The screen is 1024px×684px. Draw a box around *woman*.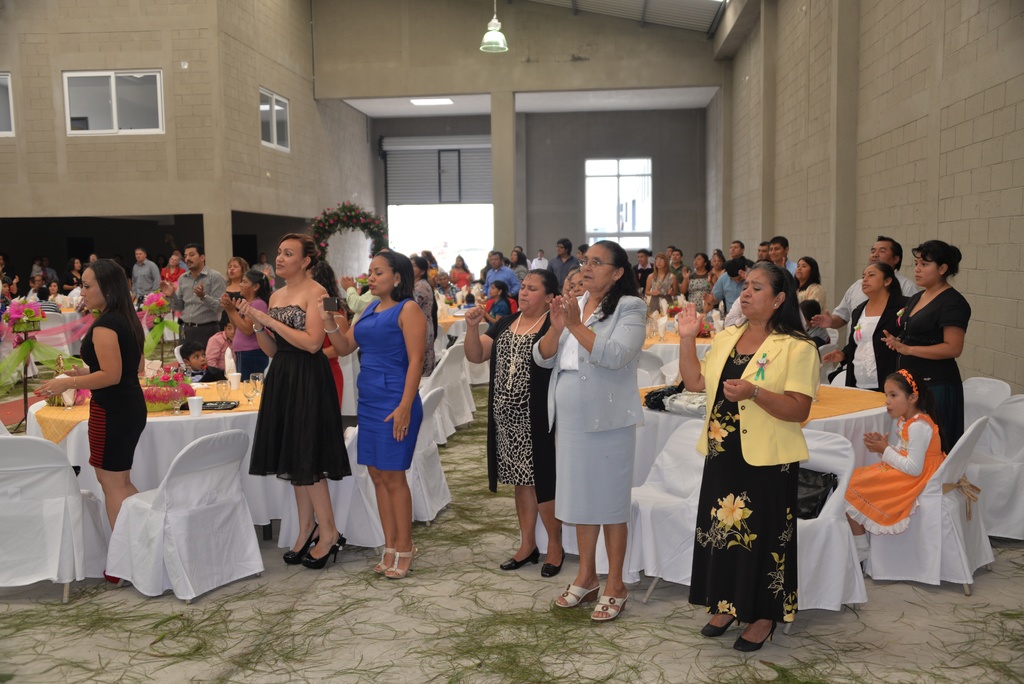
BBox(550, 235, 657, 608).
